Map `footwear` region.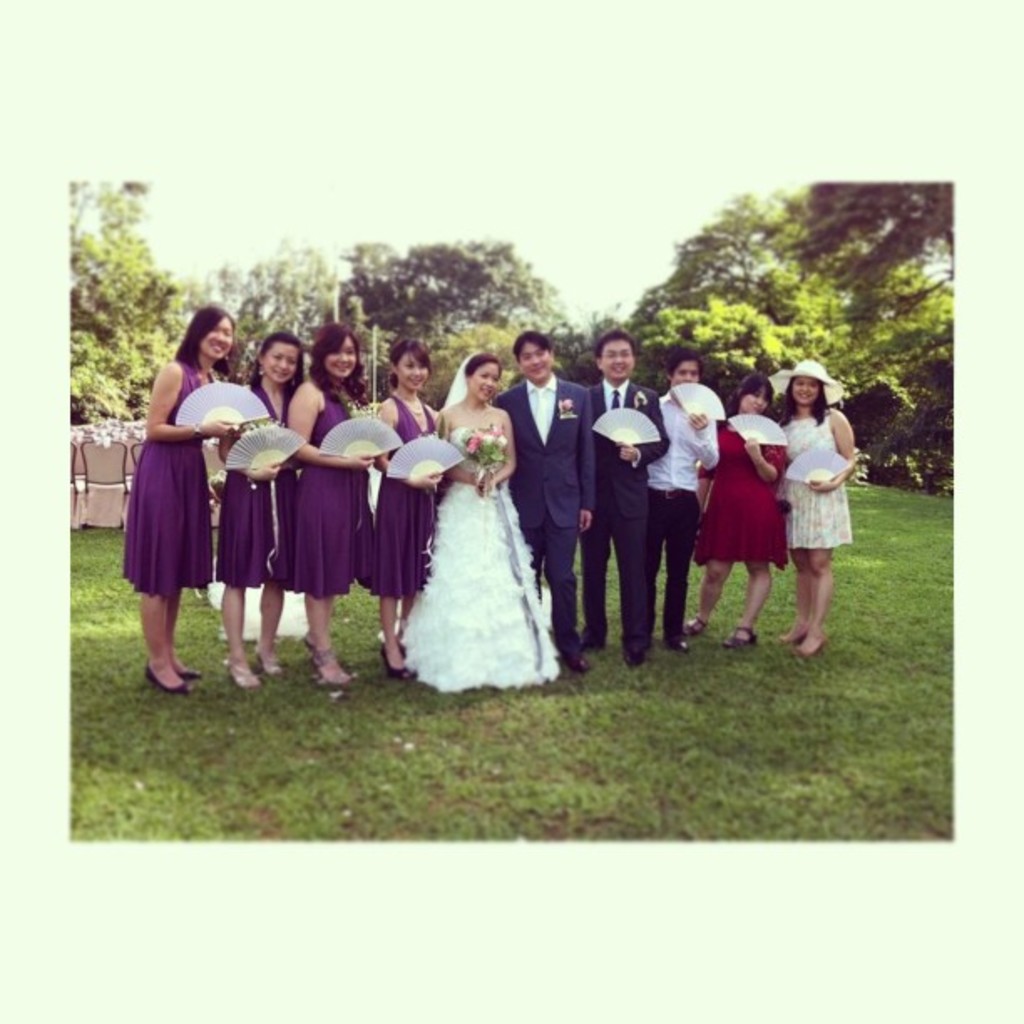
Mapped to <box>629,649,643,669</box>.
